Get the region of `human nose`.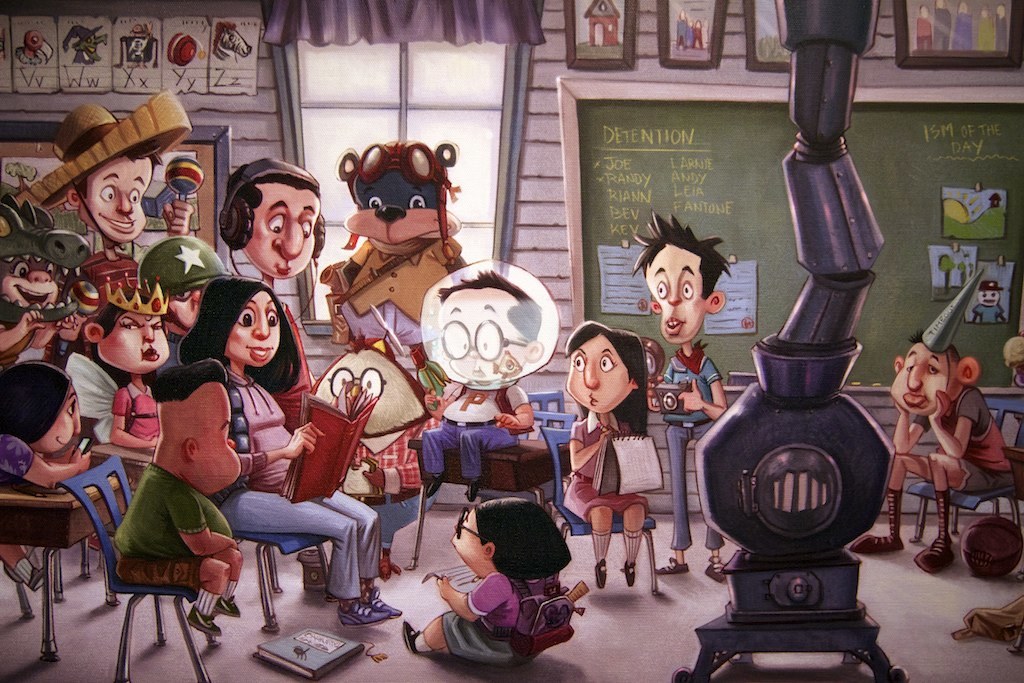
(73,410,81,431).
